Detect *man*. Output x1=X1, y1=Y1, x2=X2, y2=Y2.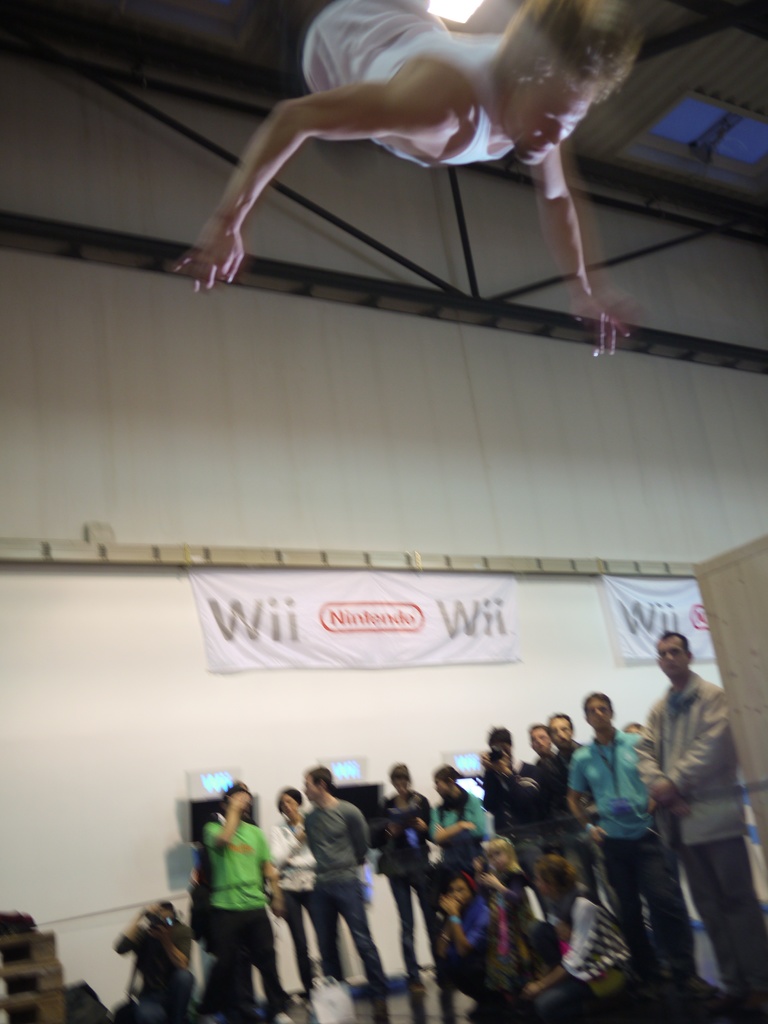
x1=430, y1=870, x2=499, y2=1007.
